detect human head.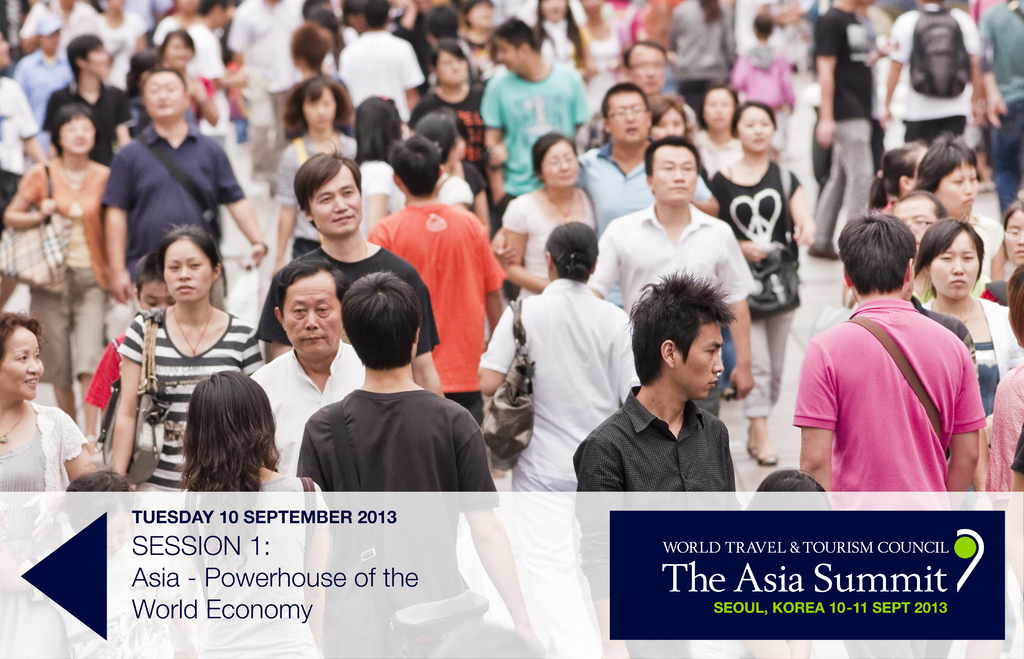
Detected at (left=140, top=68, right=193, bottom=122).
